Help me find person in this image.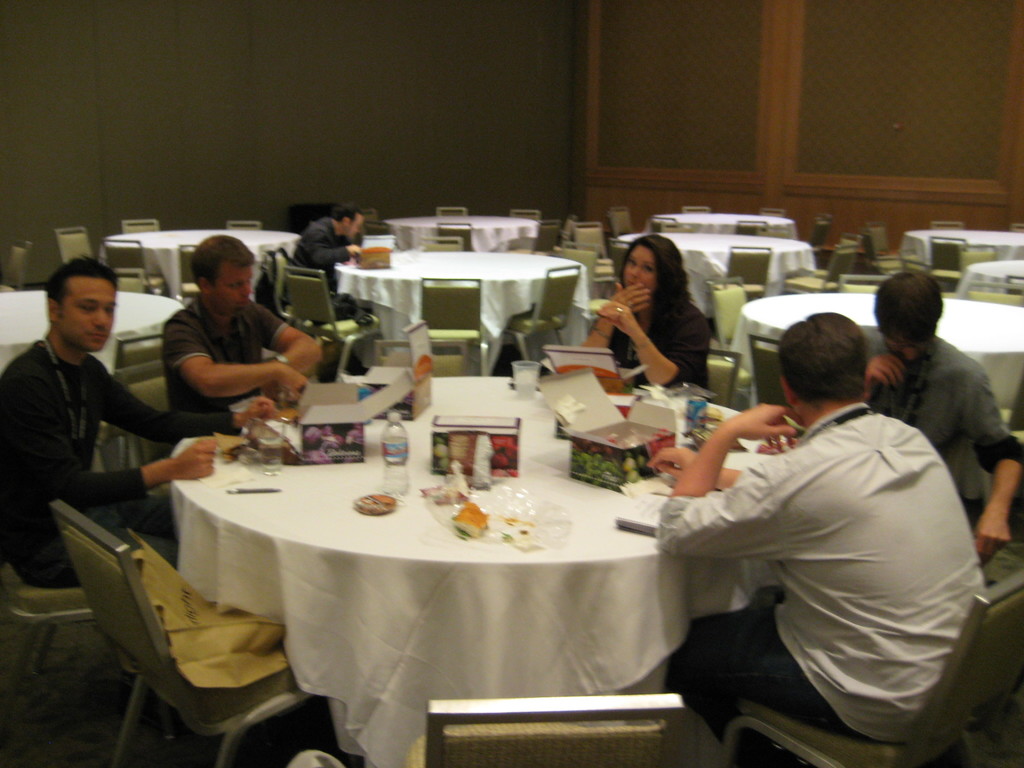
Found it: [left=641, top=315, right=986, bottom=732].
